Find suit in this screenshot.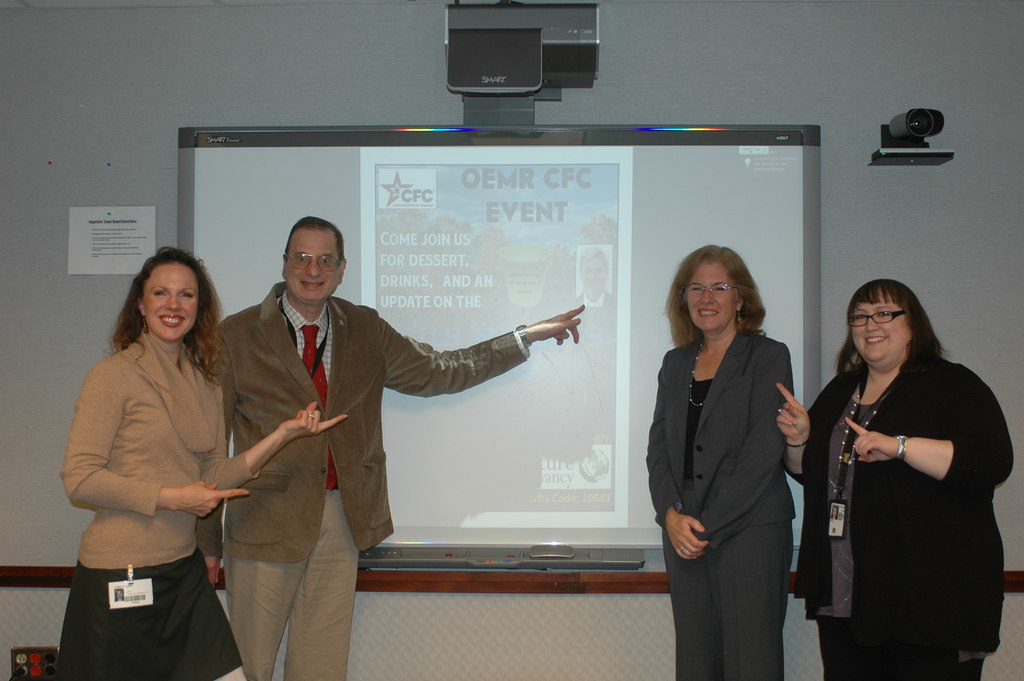
The bounding box for suit is (660, 276, 830, 670).
